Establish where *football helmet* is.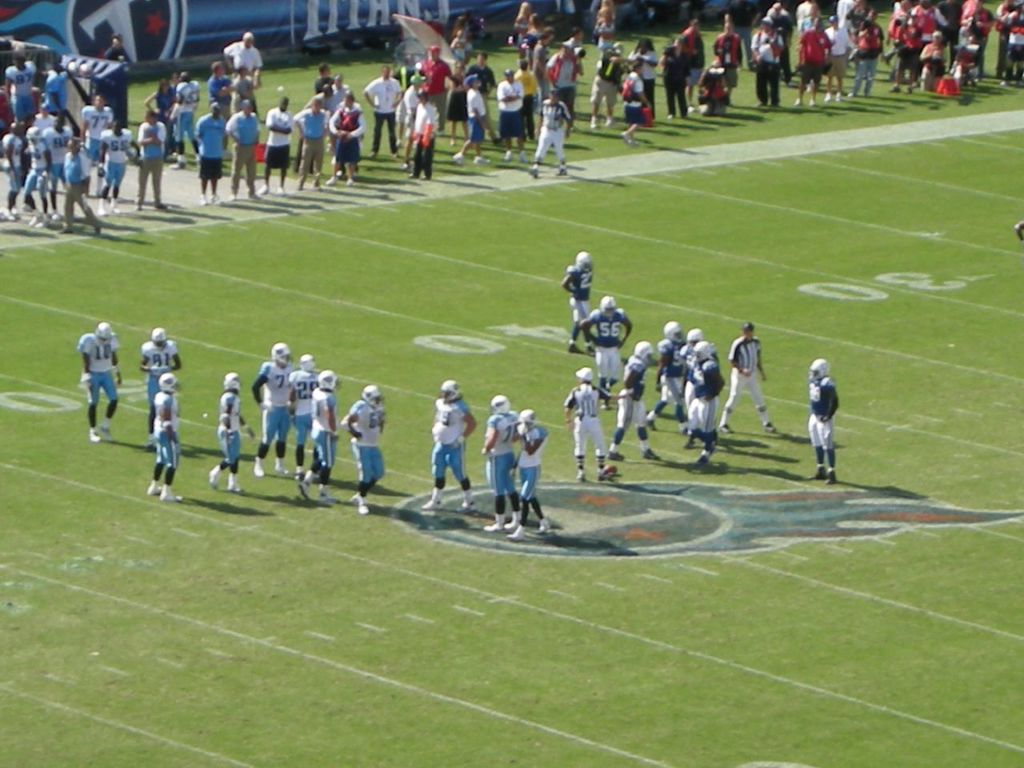
Established at detection(807, 361, 833, 381).
